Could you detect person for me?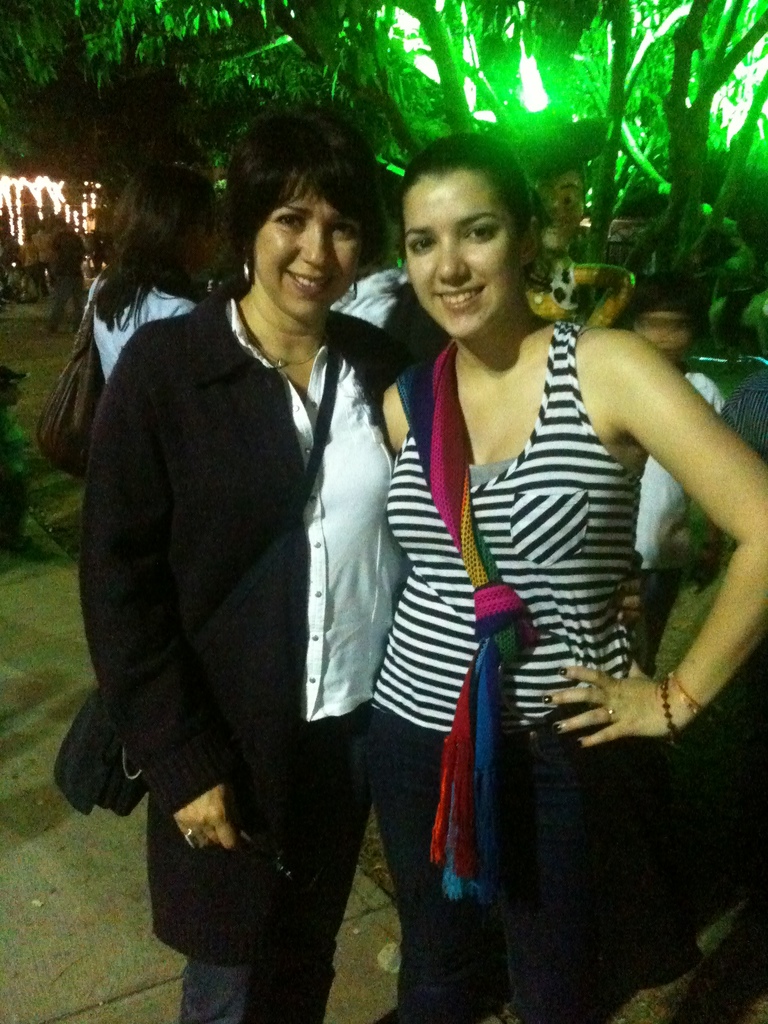
Detection result: left=89, top=173, right=208, bottom=794.
